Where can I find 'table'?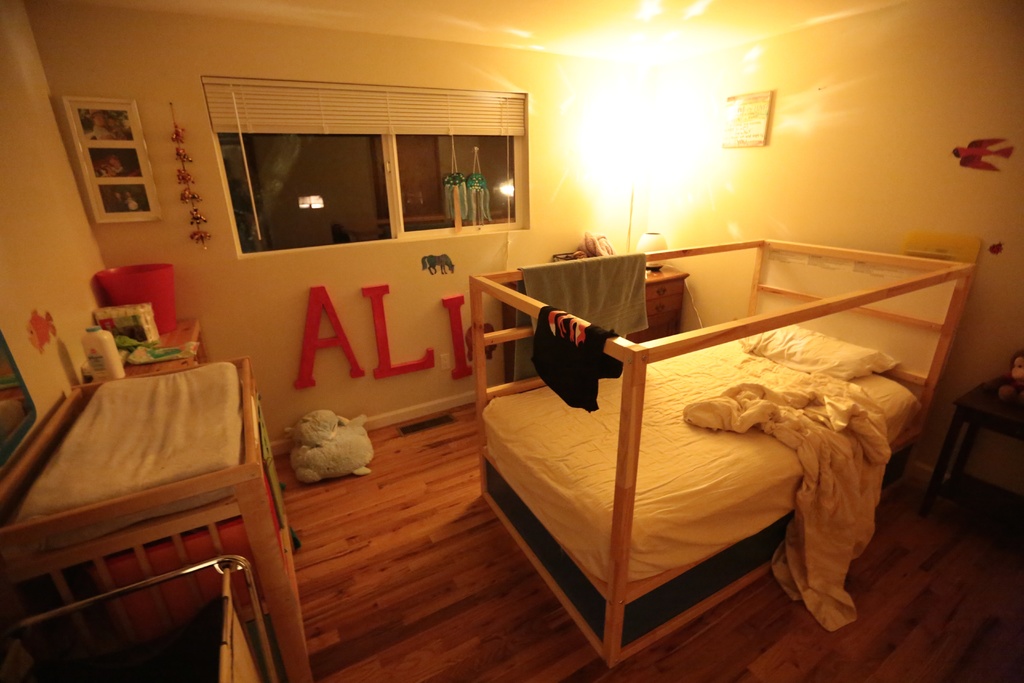
You can find it at bbox=(502, 261, 689, 383).
